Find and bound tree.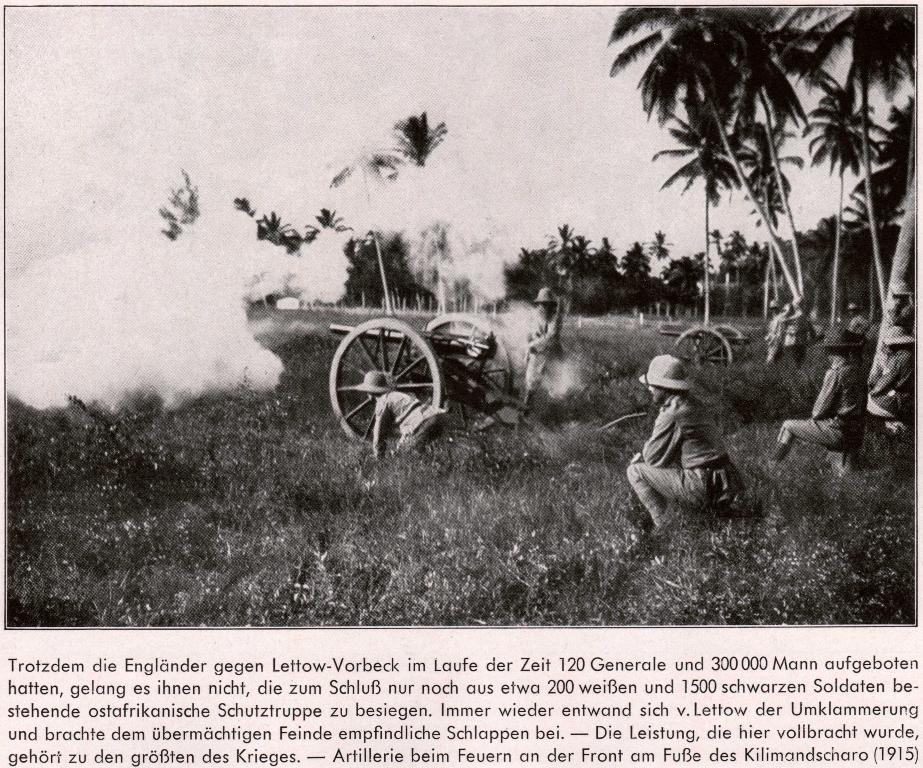
Bound: <region>388, 110, 452, 179</region>.
